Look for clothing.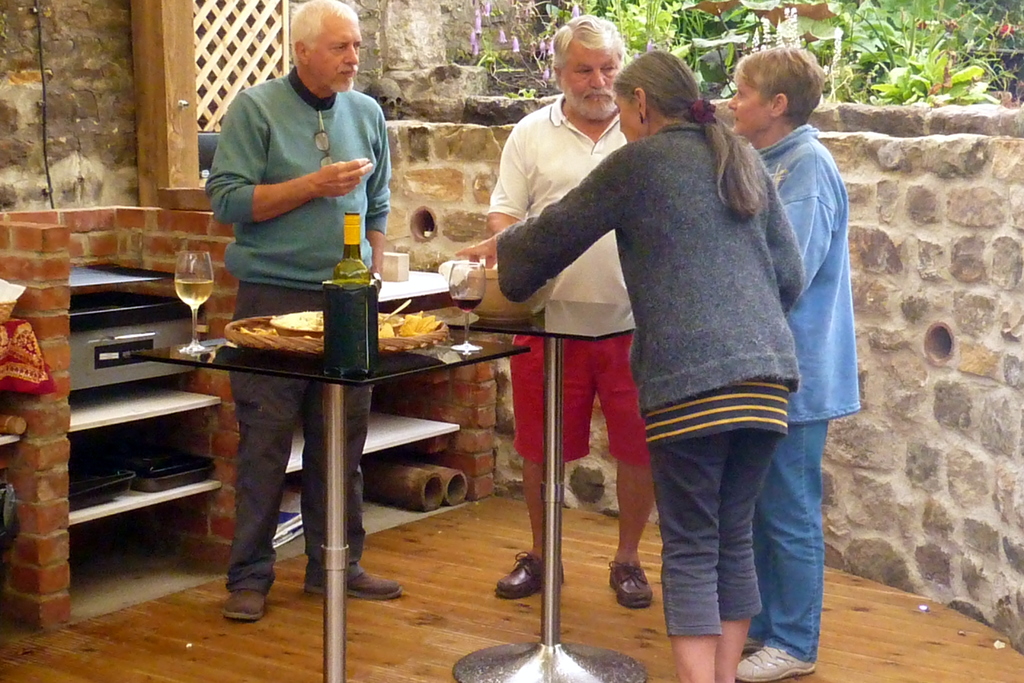
Found: 205/71/386/586.
